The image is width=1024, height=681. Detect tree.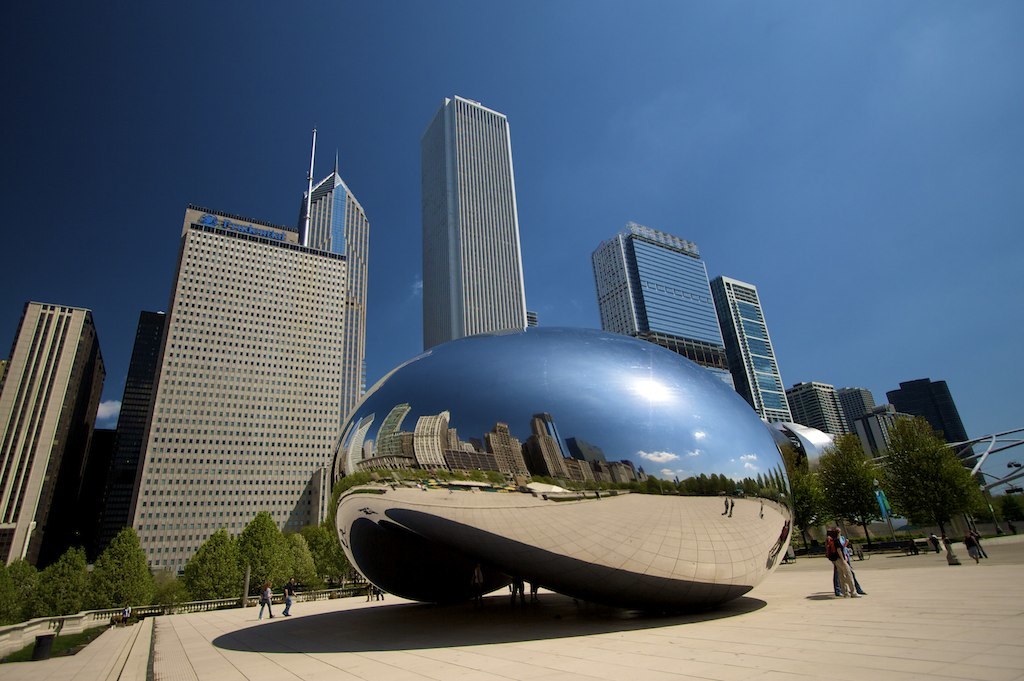
Detection: 176:527:244:601.
